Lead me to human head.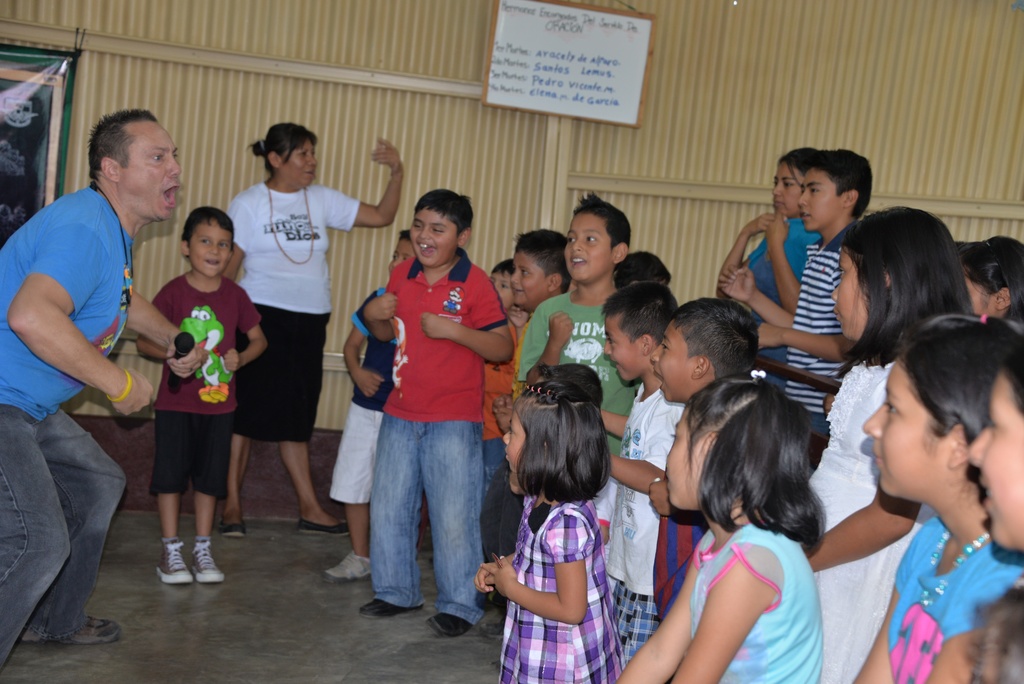
Lead to x1=659 y1=379 x2=808 y2=512.
